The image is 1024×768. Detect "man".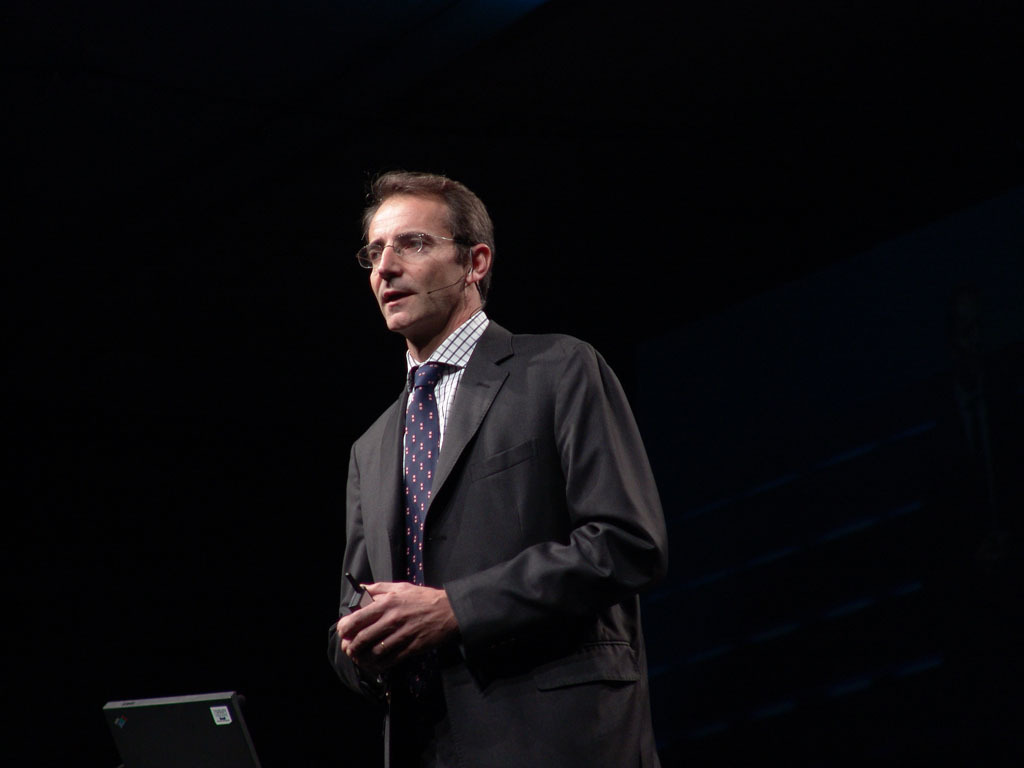
Detection: bbox=(300, 164, 660, 741).
